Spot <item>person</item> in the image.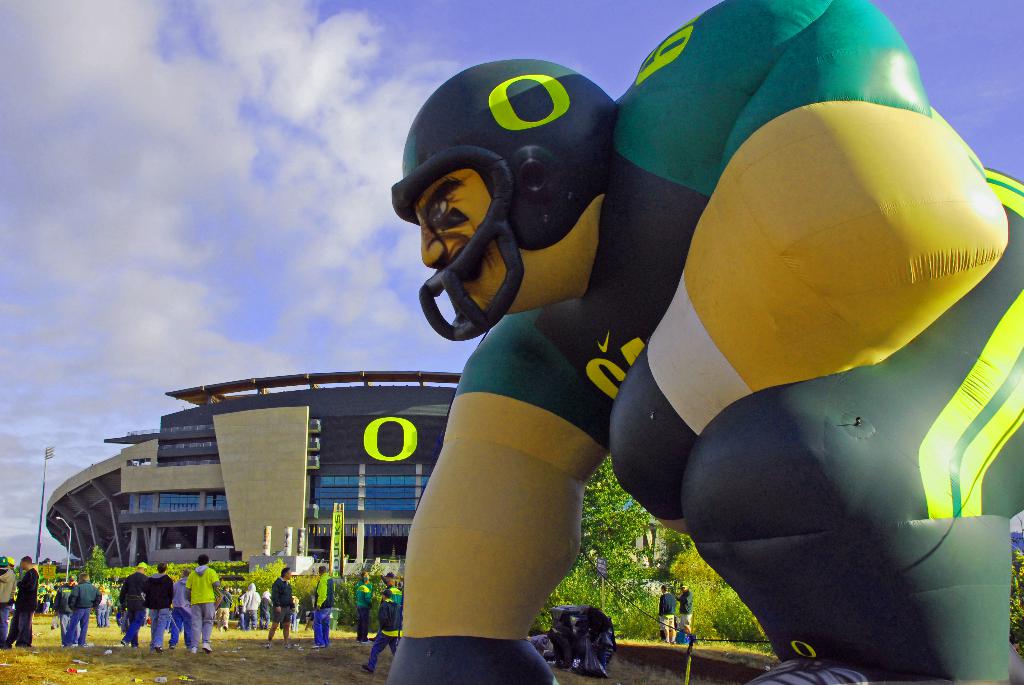
<item>person</item> found at left=138, top=565, right=179, bottom=650.
